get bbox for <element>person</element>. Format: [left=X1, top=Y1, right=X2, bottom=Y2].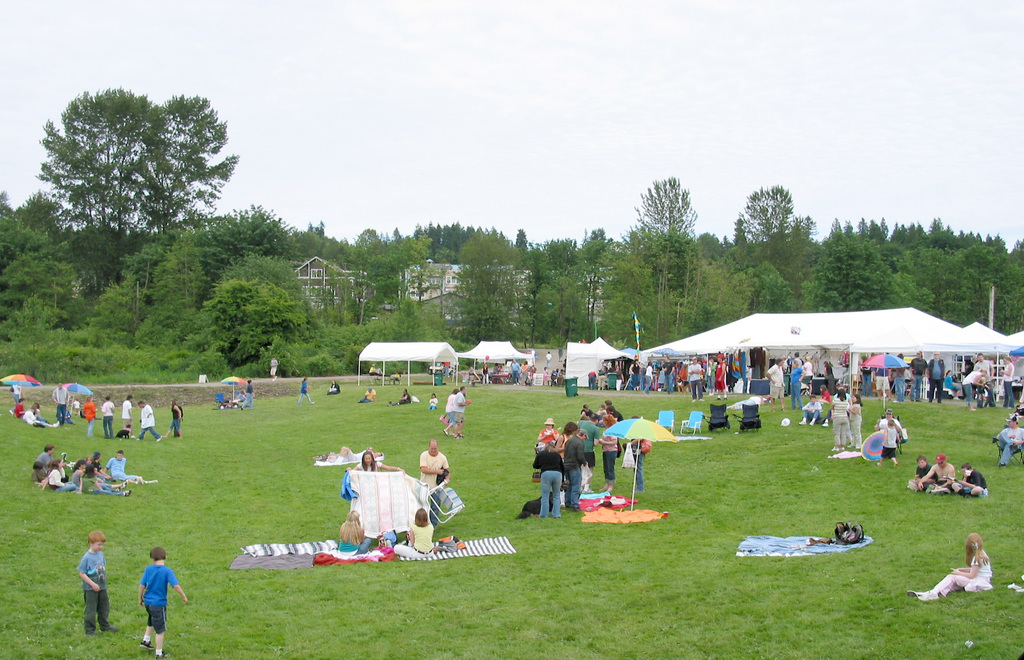
[left=426, top=390, right=438, bottom=410].
